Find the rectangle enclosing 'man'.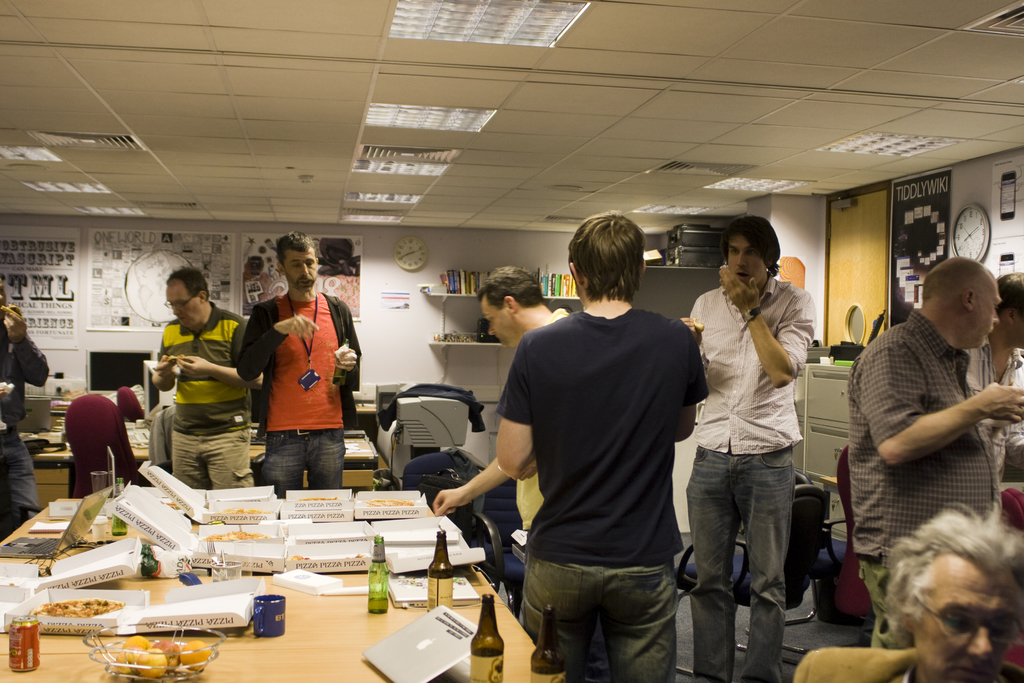
locate(849, 254, 1023, 682).
